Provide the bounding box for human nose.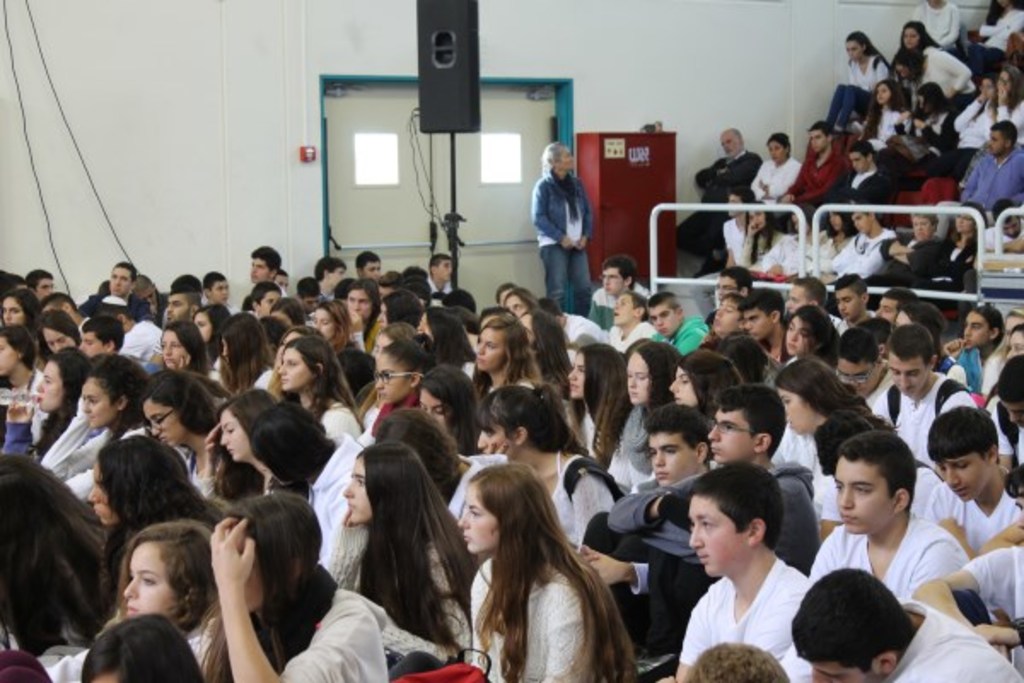
843, 376, 855, 389.
